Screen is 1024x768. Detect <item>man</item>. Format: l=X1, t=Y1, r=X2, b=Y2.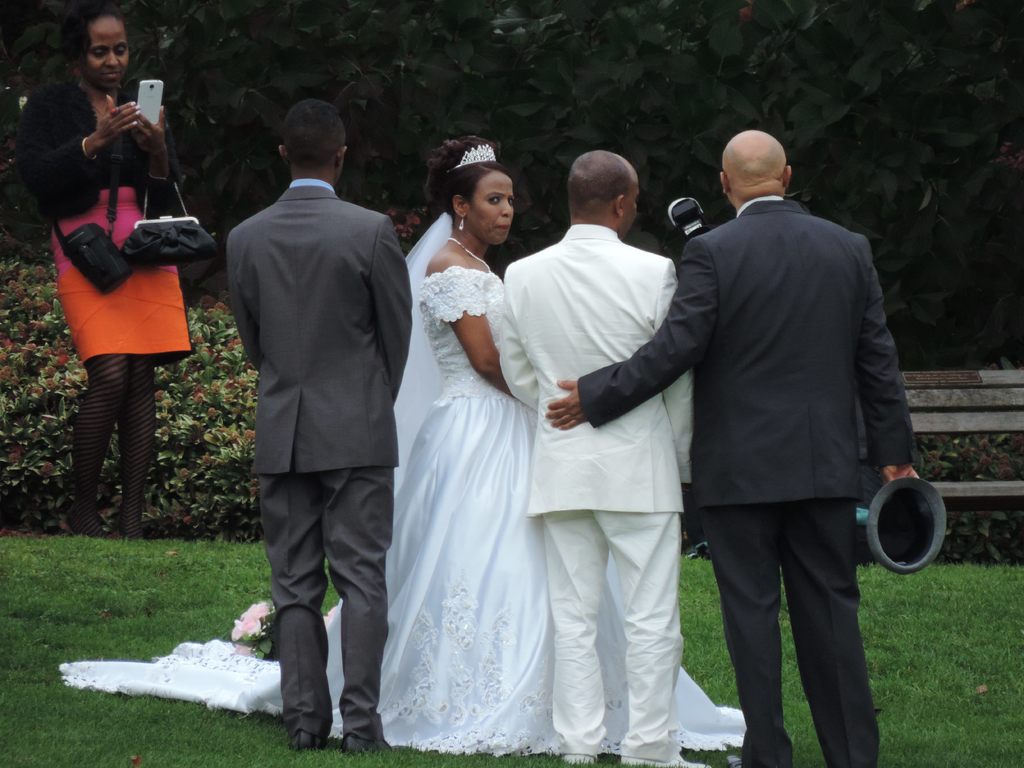
l=541, t=128, r=920, b=767.
